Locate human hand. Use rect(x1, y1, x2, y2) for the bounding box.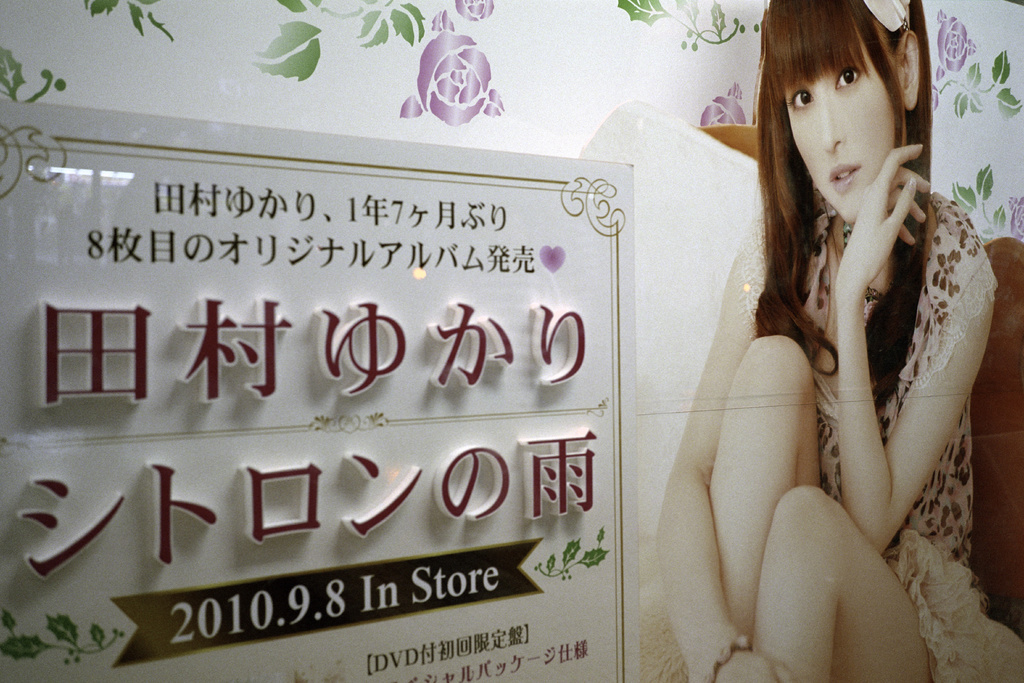
rect(835, 140, 933, 292).
